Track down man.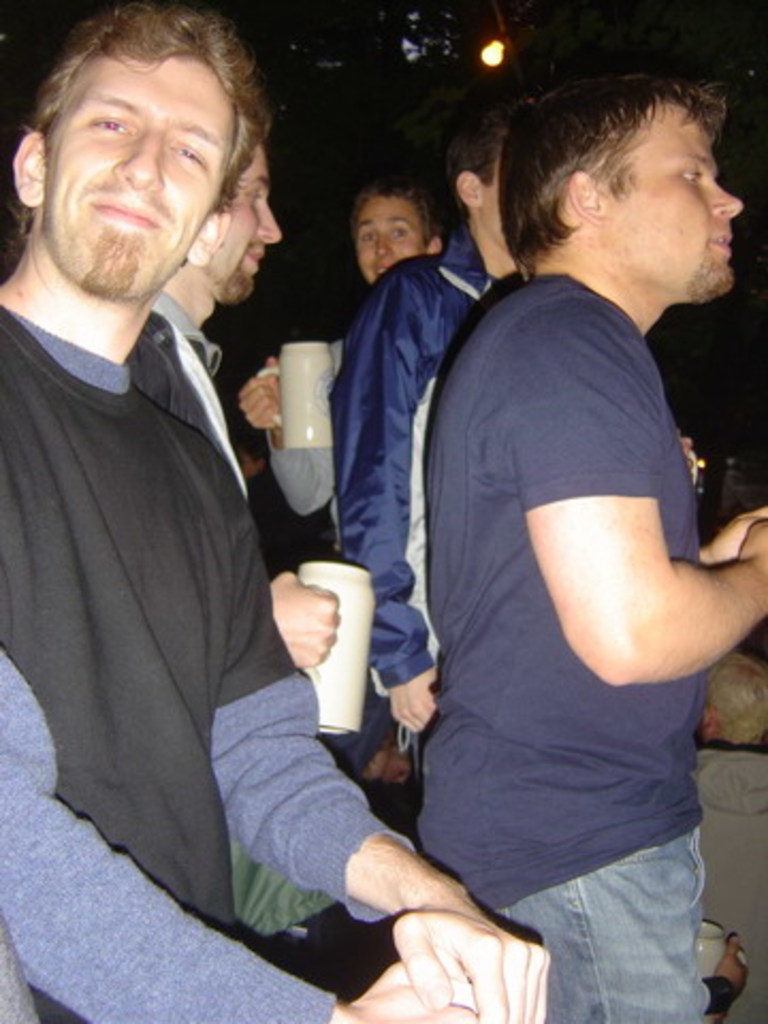
Tracked to 329 96 523 809.
